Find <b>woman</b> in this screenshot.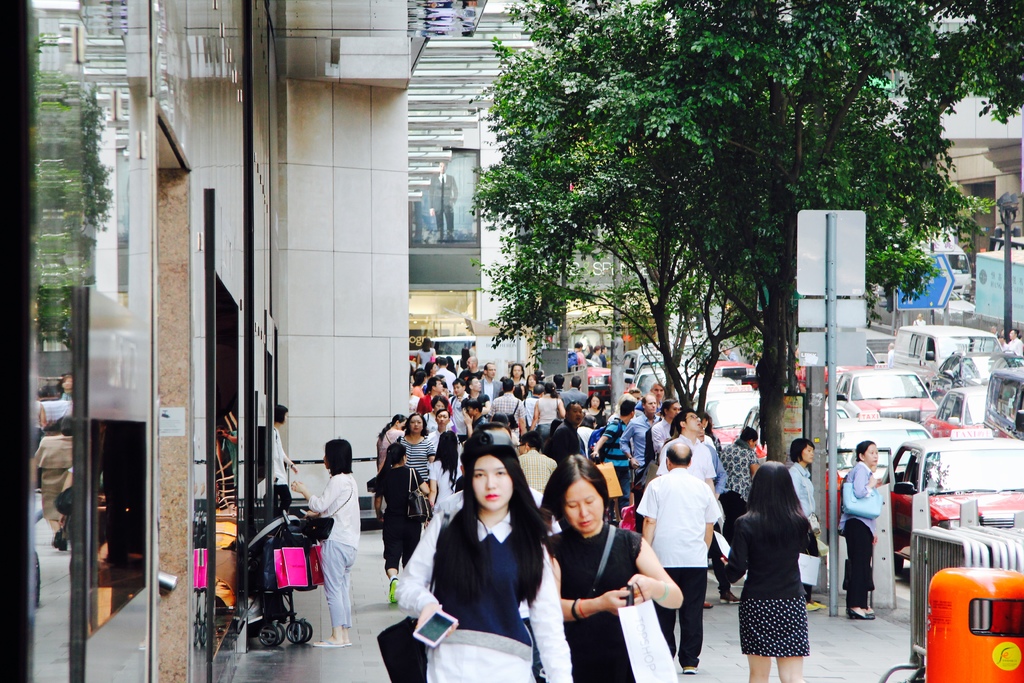
The bounding box for <b>woman</b> is (left=541, top=457, right=683, bottom=682).
